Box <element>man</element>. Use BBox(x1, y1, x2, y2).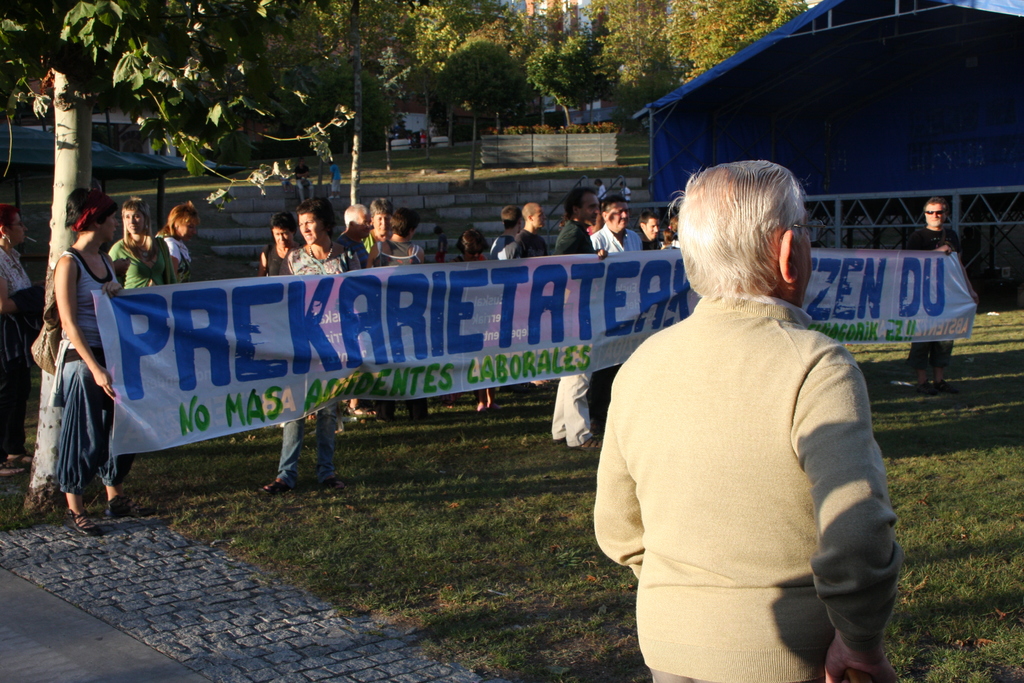
BBox(333, 203, 378, 420).
